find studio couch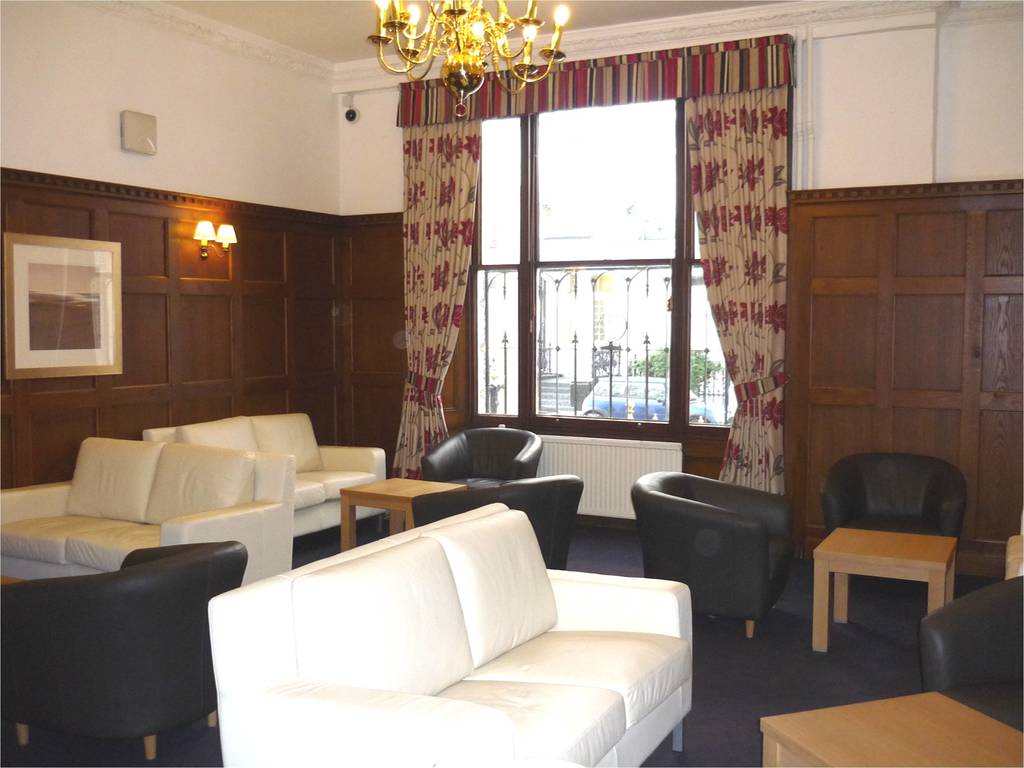
rect(826, 450, 966, 544)
